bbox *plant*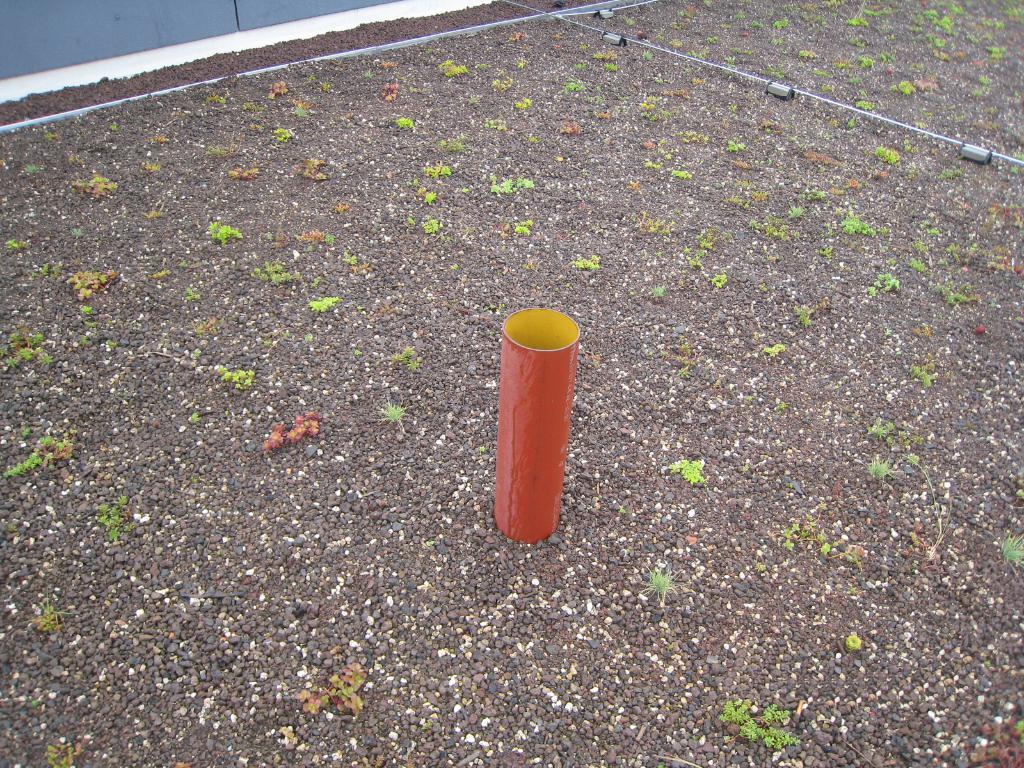
detection(622, 12, 637, 29)
